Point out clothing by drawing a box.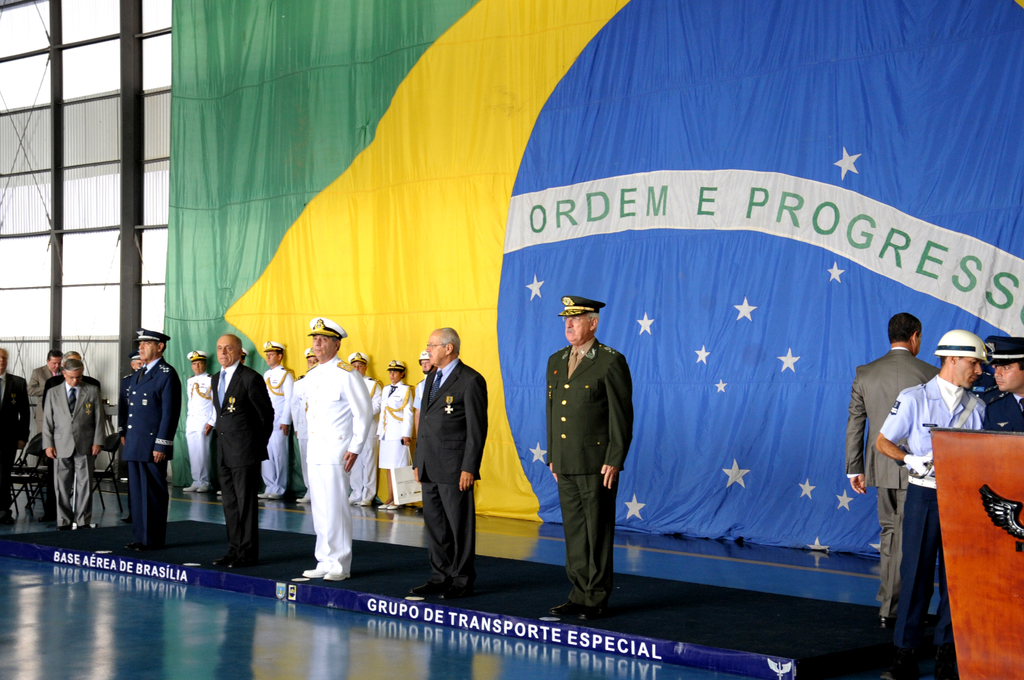
{"x1": 979, "y1": 391, "x2": 1023, "y2": 430}.
